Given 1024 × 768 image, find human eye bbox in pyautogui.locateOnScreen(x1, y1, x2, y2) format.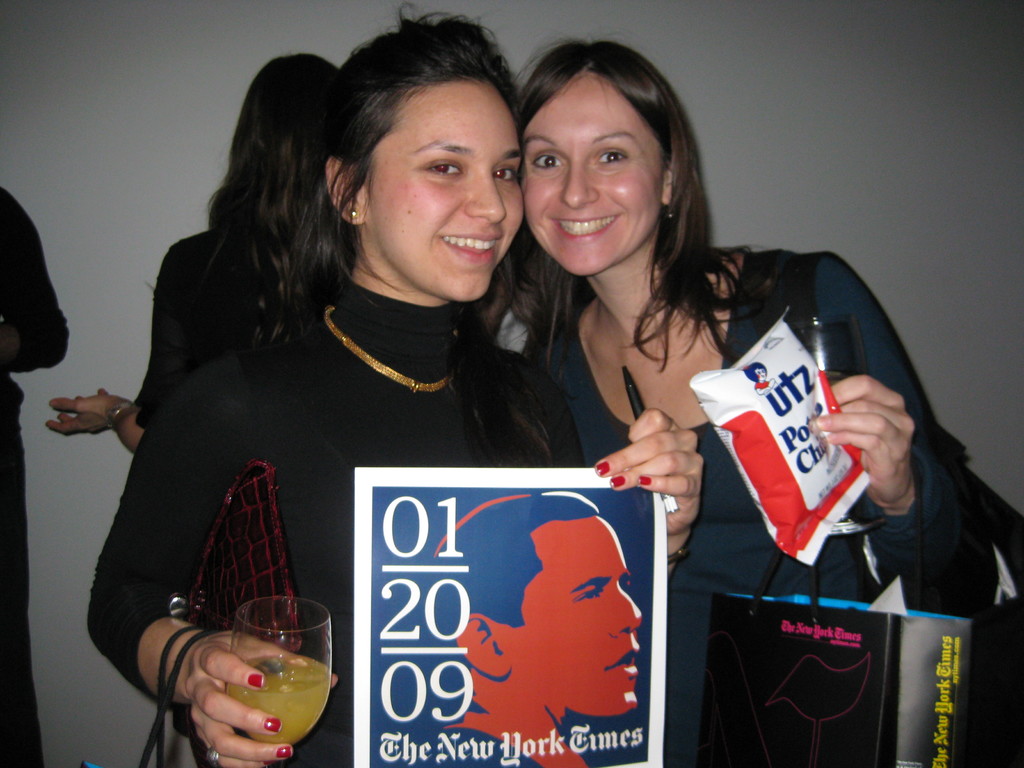
pyautogui.locateOnScreen(416, 154, 467, 182).
